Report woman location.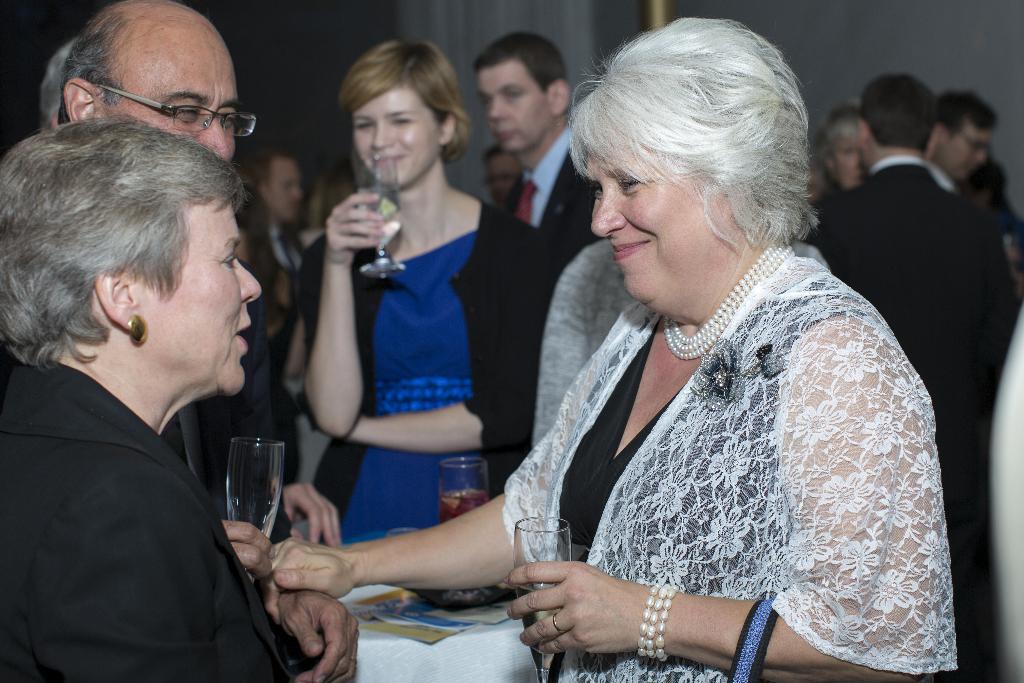
Report: rect(173, 173, 287, 527).
